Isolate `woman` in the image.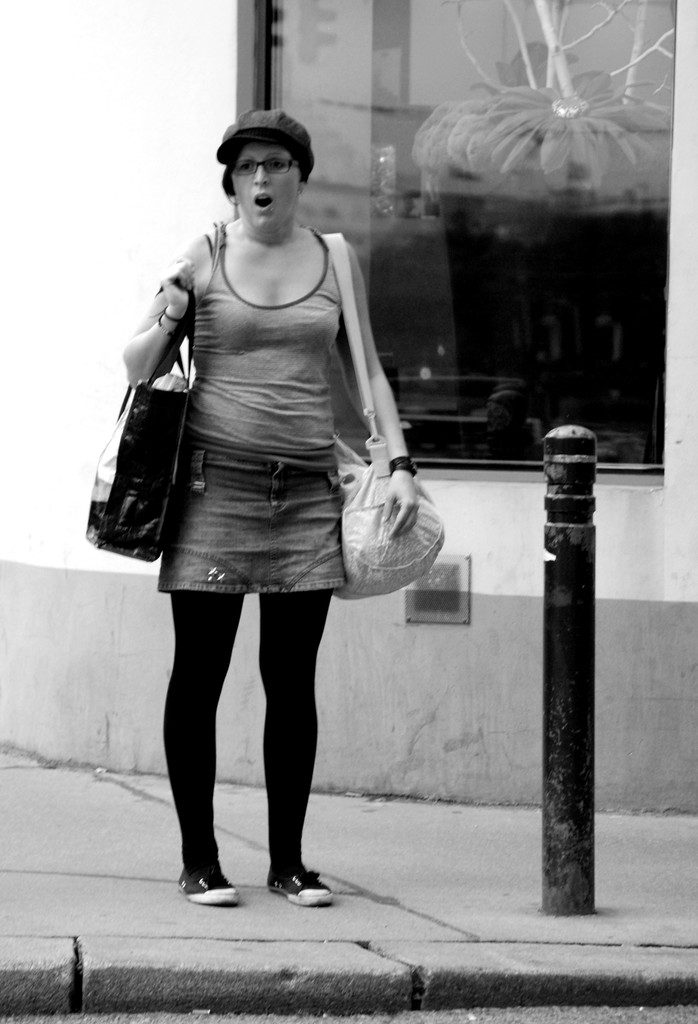
Isolated region: x1=98 y1=136 x2=441 y2=875.
